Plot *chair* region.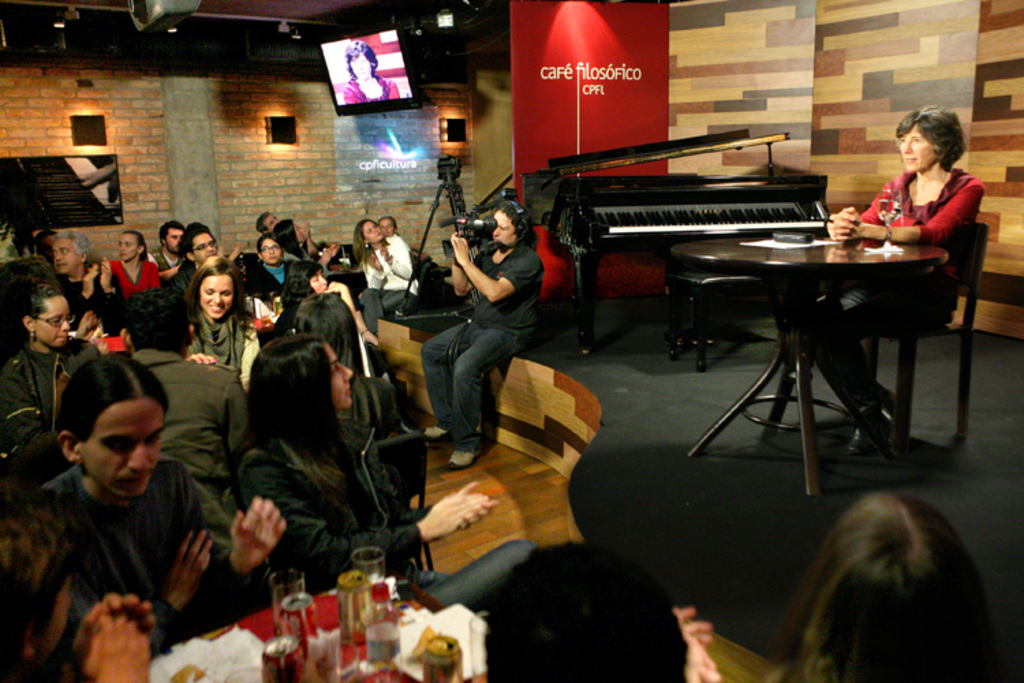
Plotted at BBox(0, 253, 64, 366).
